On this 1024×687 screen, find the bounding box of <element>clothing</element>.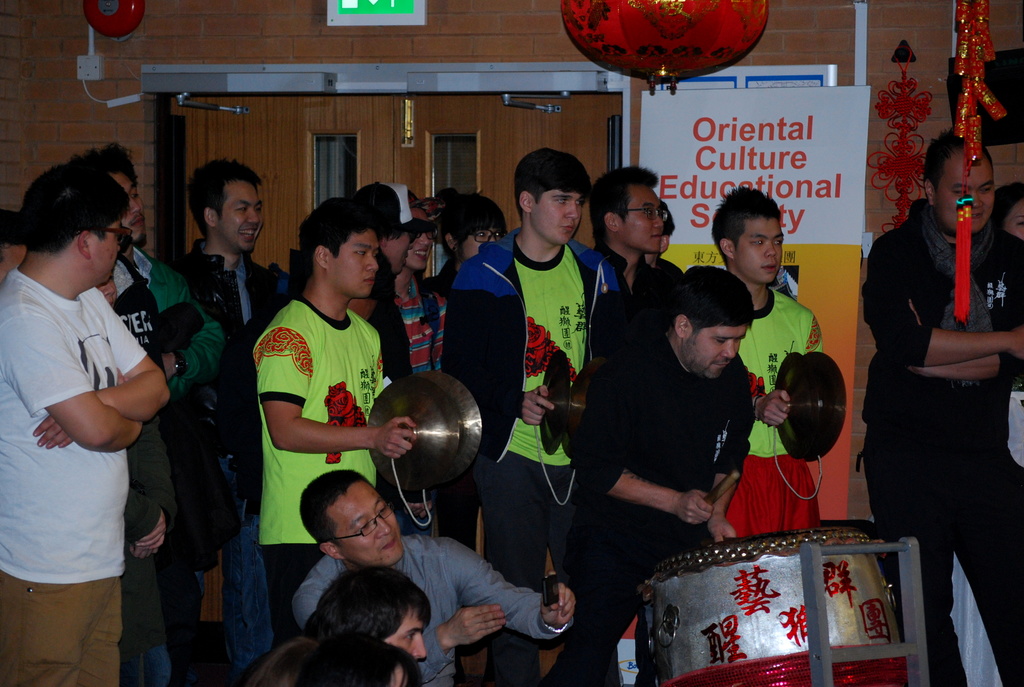
Bounding box: [158, 231, 246, 527].
